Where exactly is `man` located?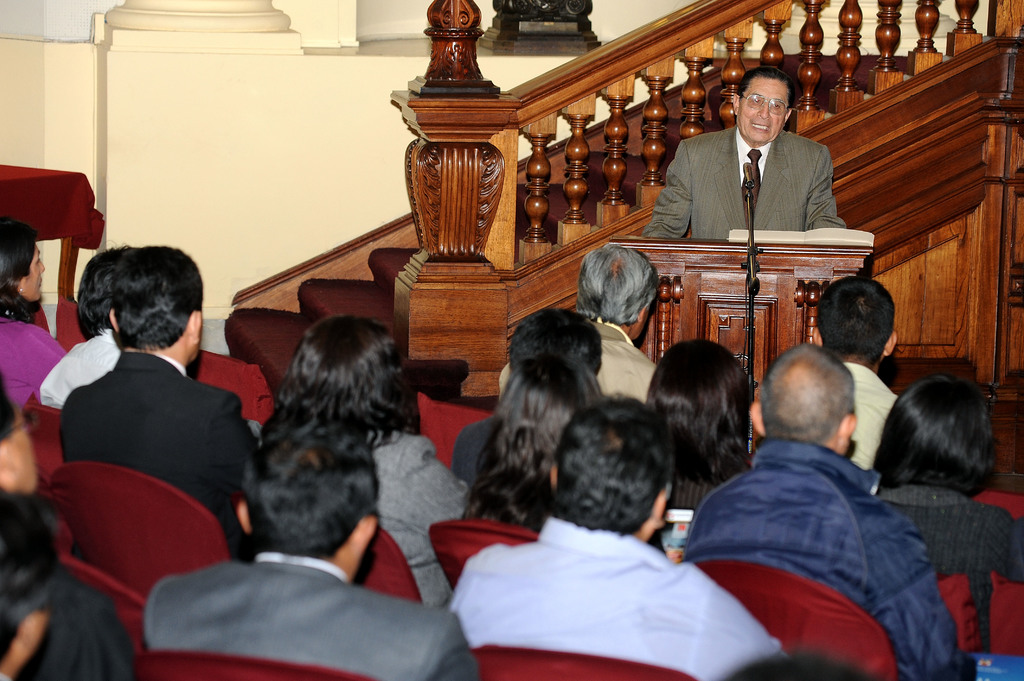
Its bounding box is 792,275,902,464.
